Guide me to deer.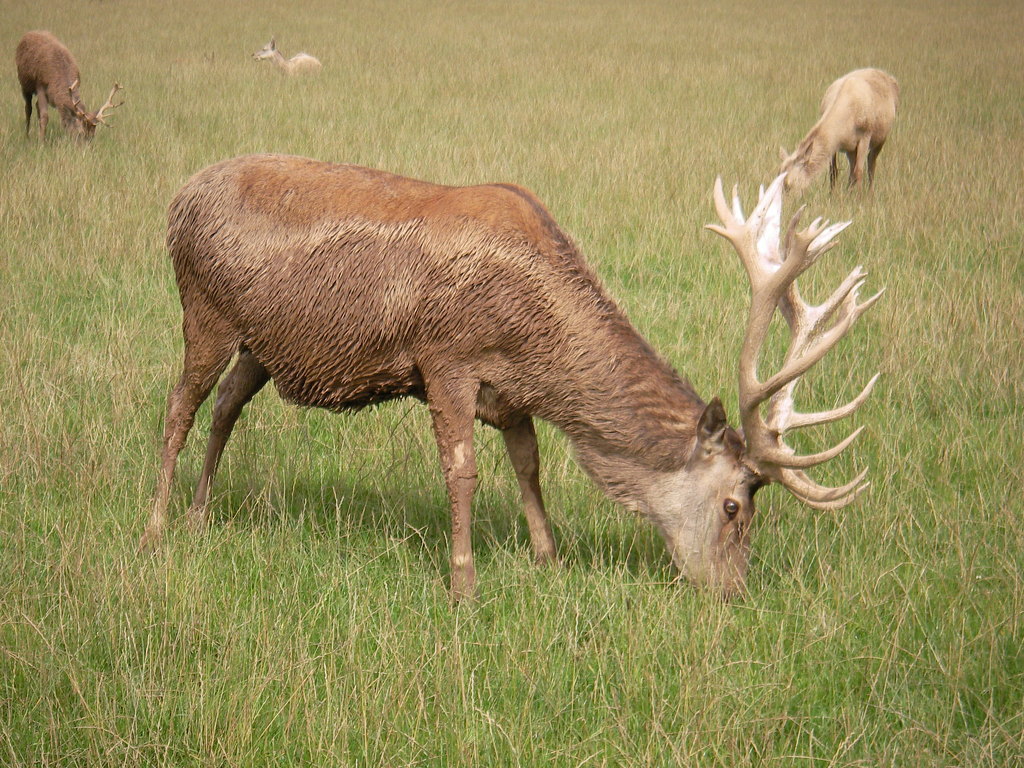
Guidance: 142/156/885/616.
